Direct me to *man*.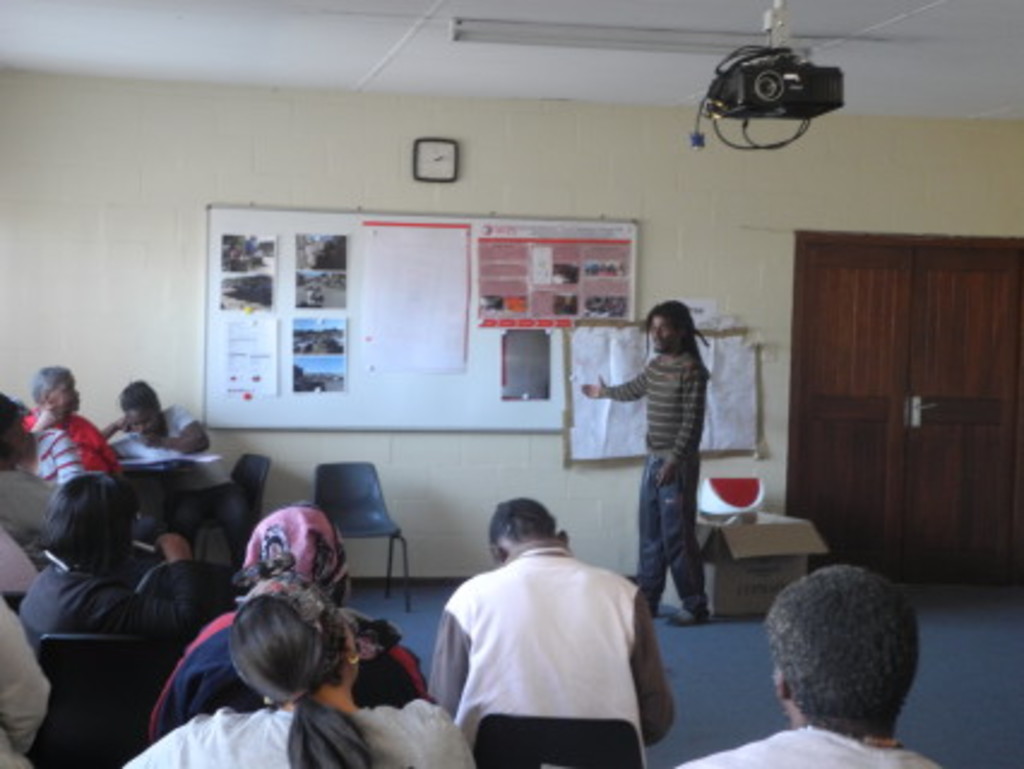
Direction: (425, 493, 680, 767).
